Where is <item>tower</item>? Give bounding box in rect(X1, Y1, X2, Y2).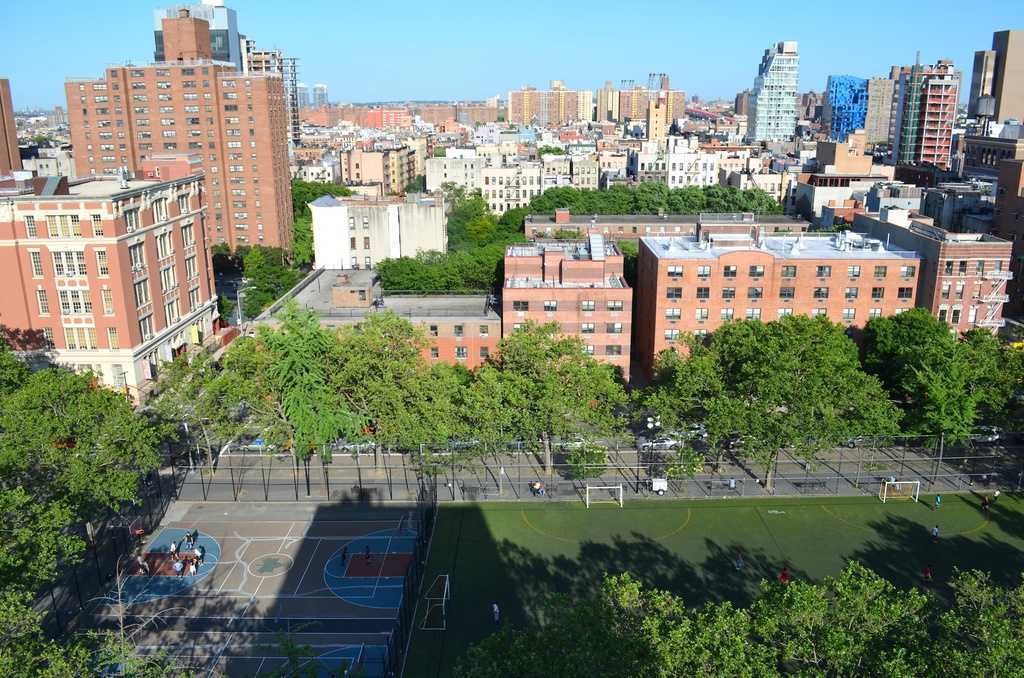
rect(975, 47, 998, 118).
